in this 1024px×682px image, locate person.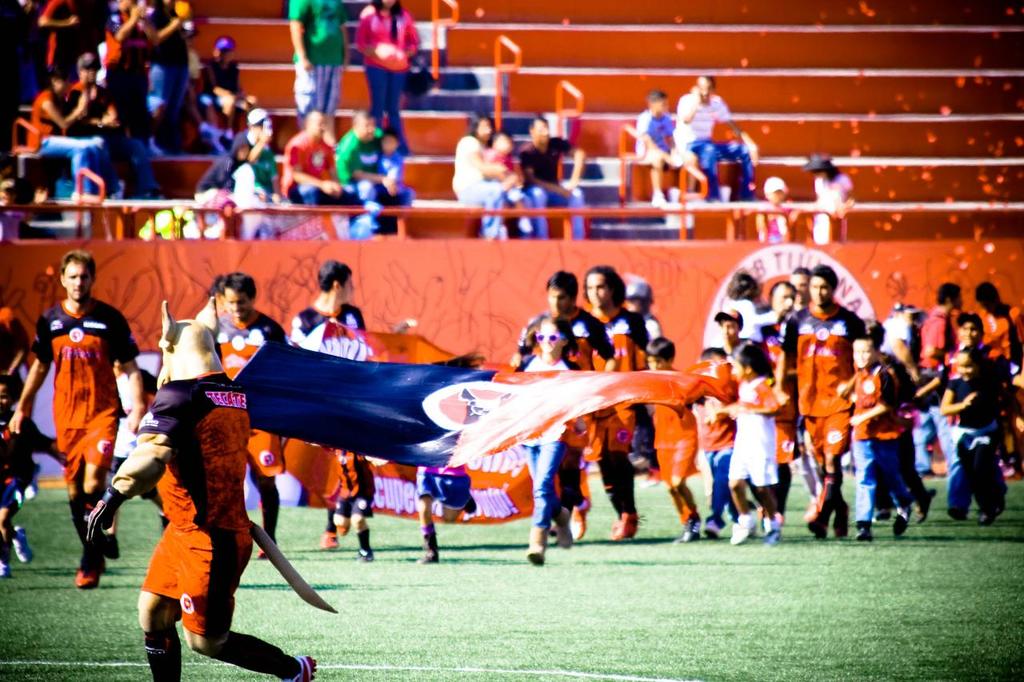
Bounding box: <box>803,157,858,233</box>.
